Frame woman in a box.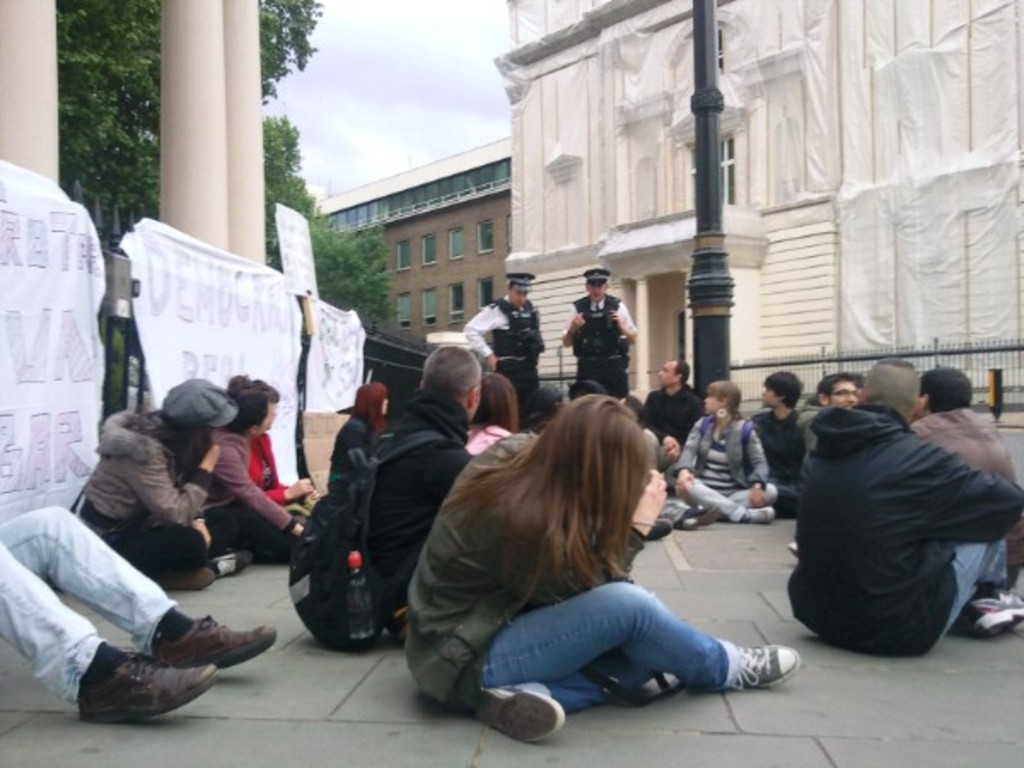
<box>404,386,804,742</box>.
